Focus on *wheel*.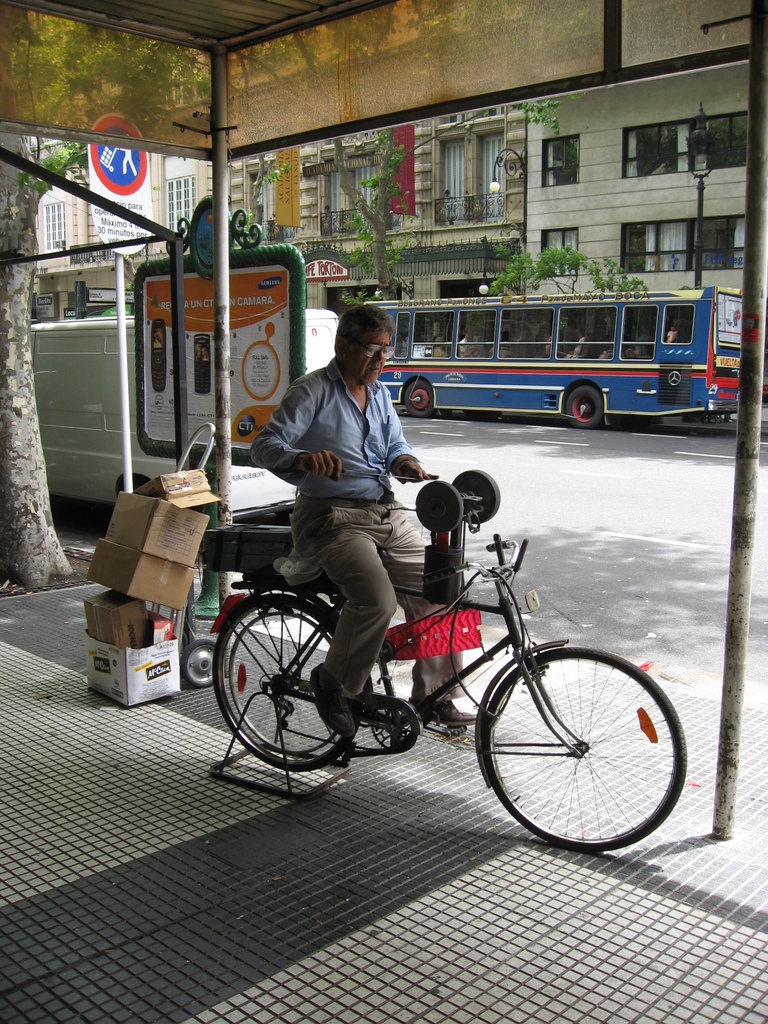
Focused at 404 378 438 413.
